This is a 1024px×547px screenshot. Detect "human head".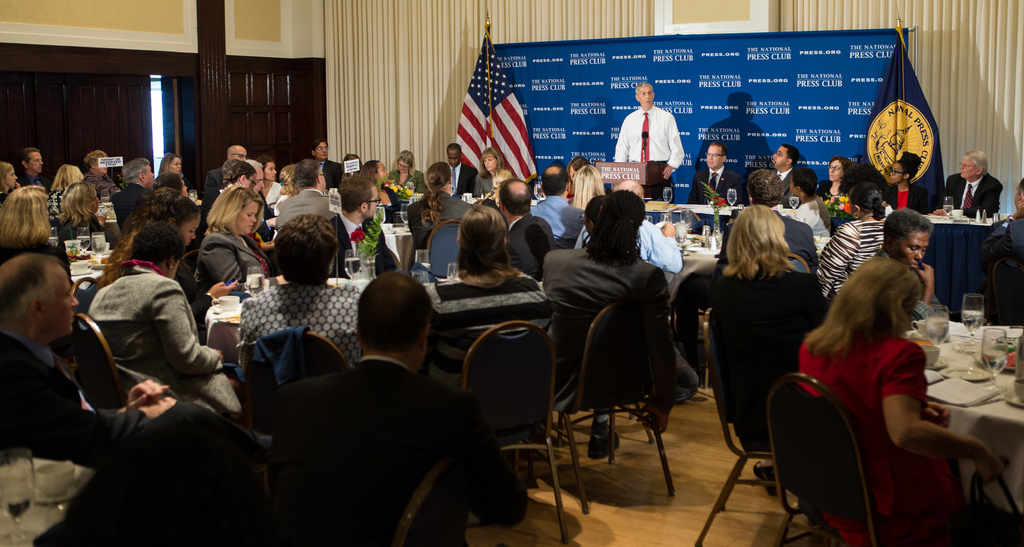
[724, 203, 799, 275].
